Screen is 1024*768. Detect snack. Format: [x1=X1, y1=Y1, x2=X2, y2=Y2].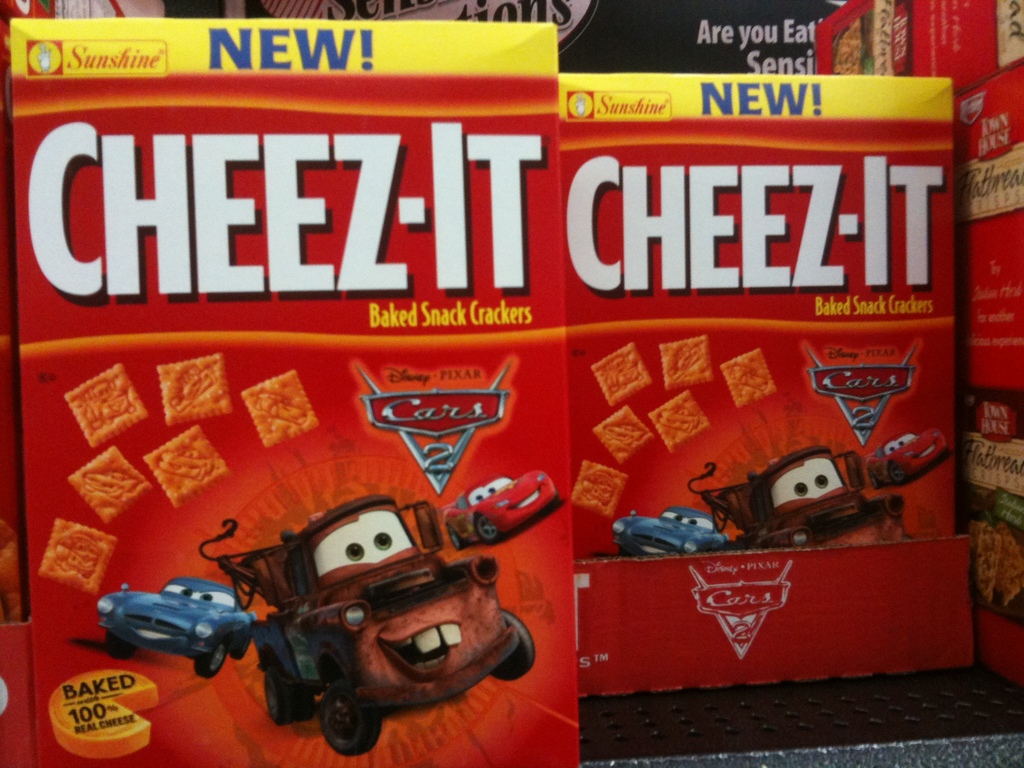
[x1=593, y1=408, x2=653, y2=463].
